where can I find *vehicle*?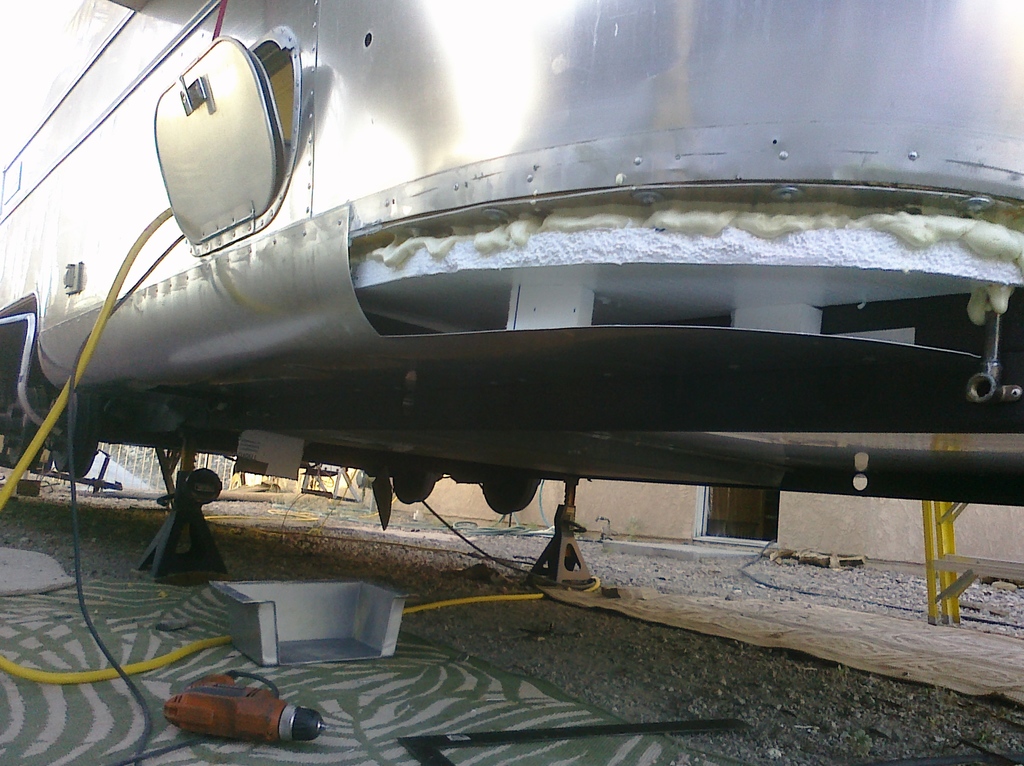
You can find it at region(0, 0, 1023, 514).
